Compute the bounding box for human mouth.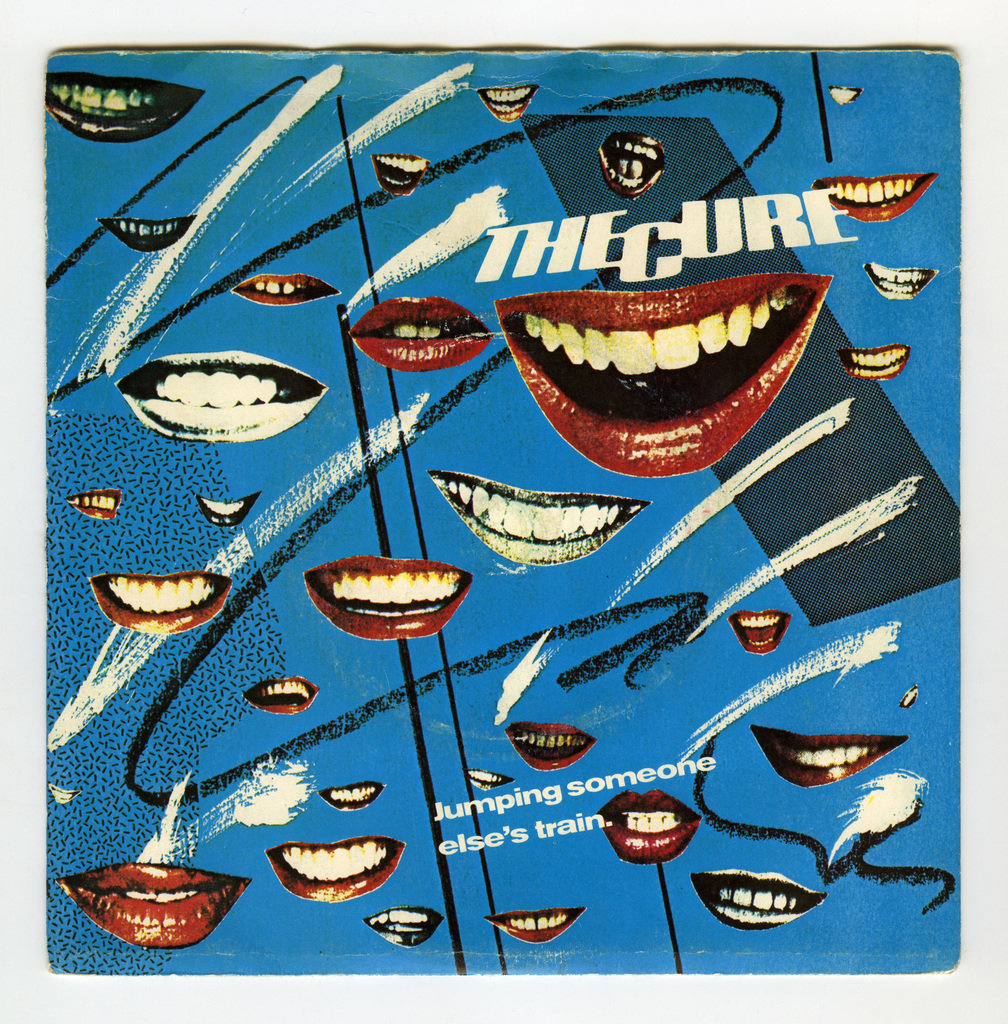
bbox(838, 344, 912, 383).
